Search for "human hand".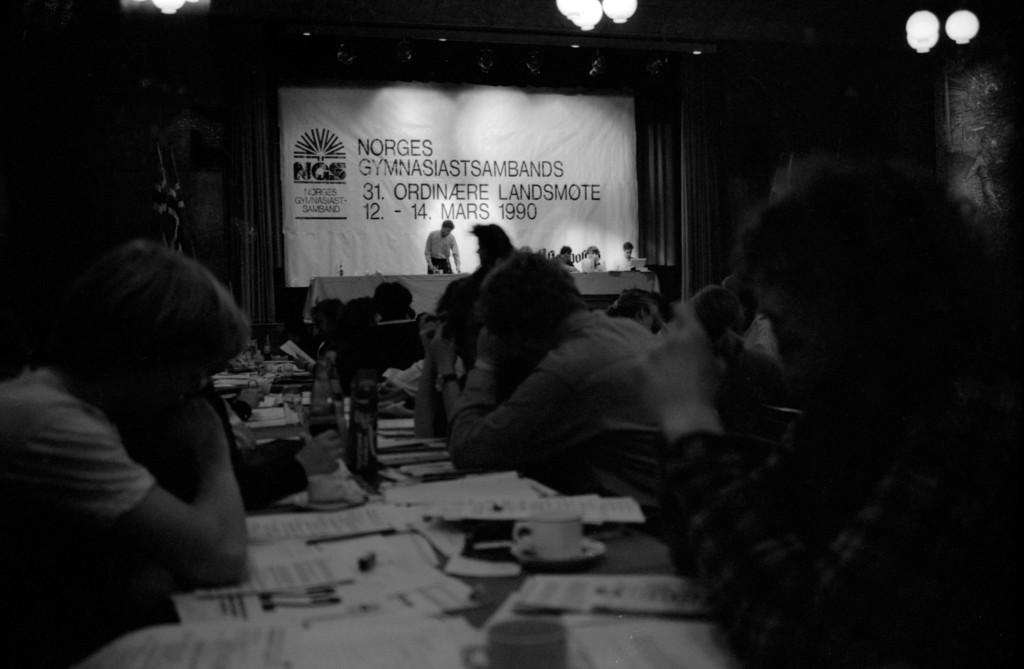
Found at [376, 385, 408, 407].
